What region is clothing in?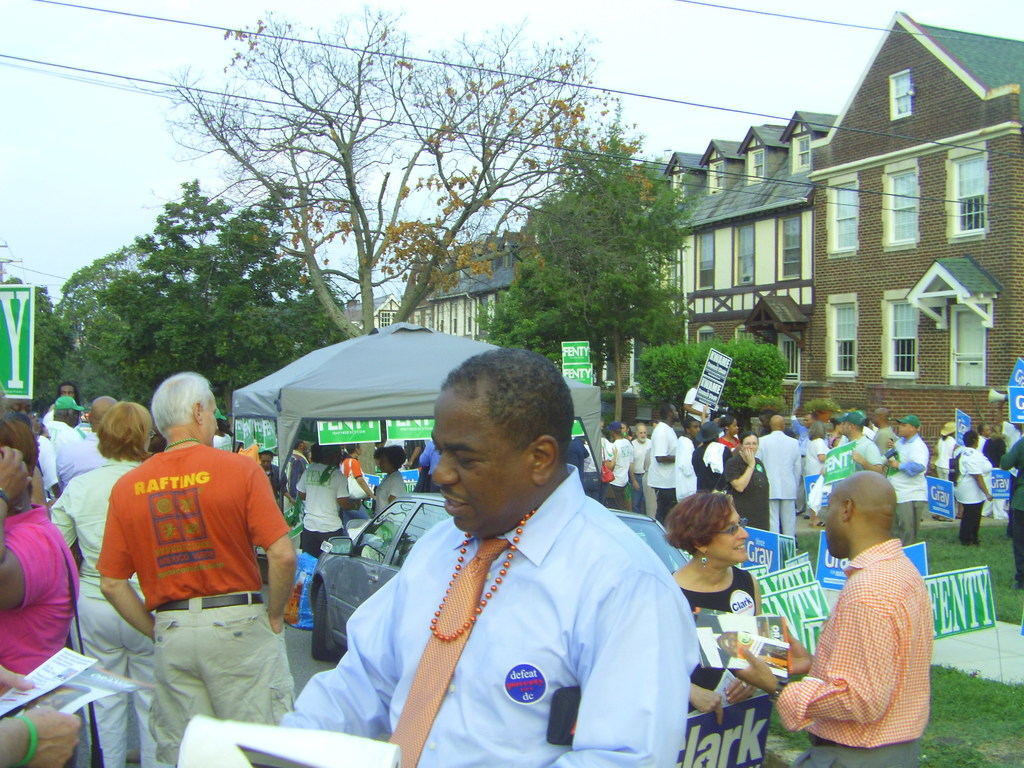
(298, 460, 348, 554).
